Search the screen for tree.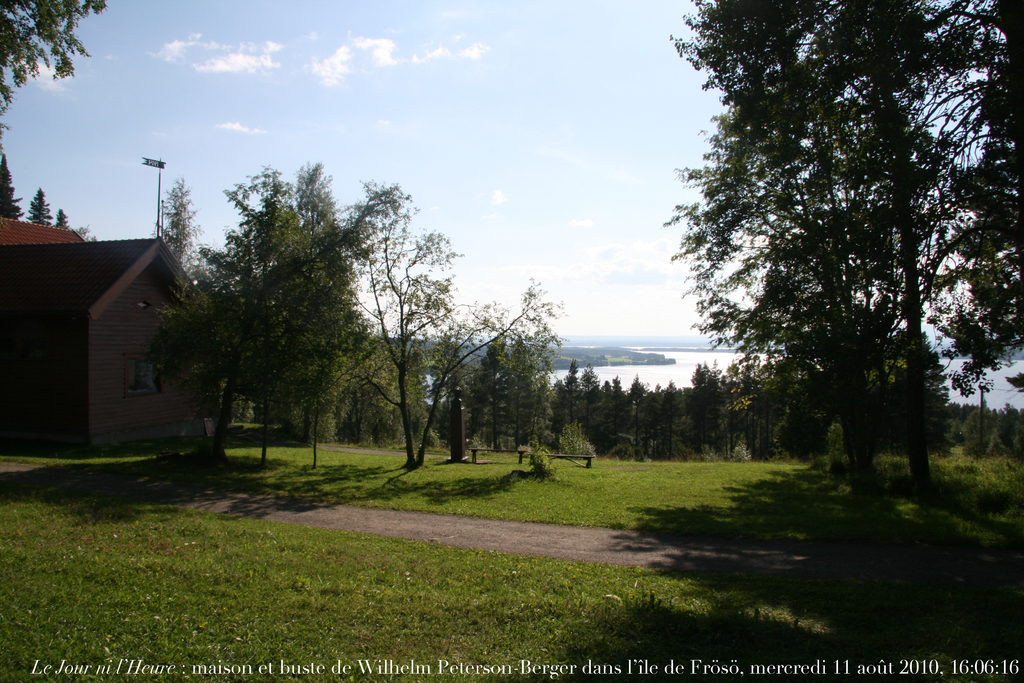
Found at <region>0, 0, 110, 140</region>.
